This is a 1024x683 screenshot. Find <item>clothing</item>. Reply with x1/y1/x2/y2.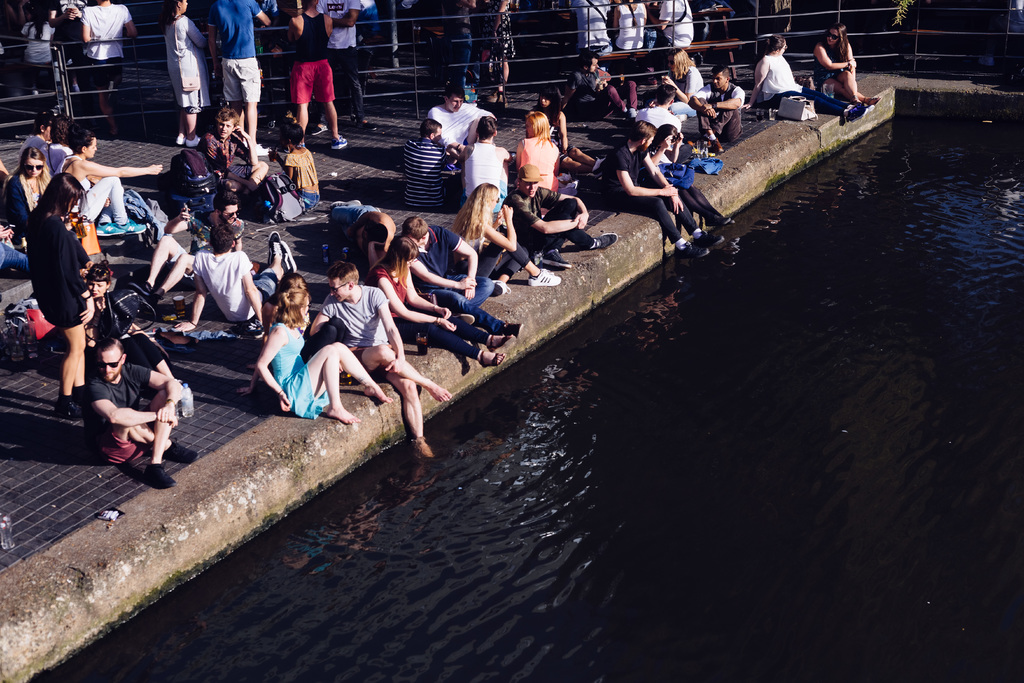
463/145/502/208.
